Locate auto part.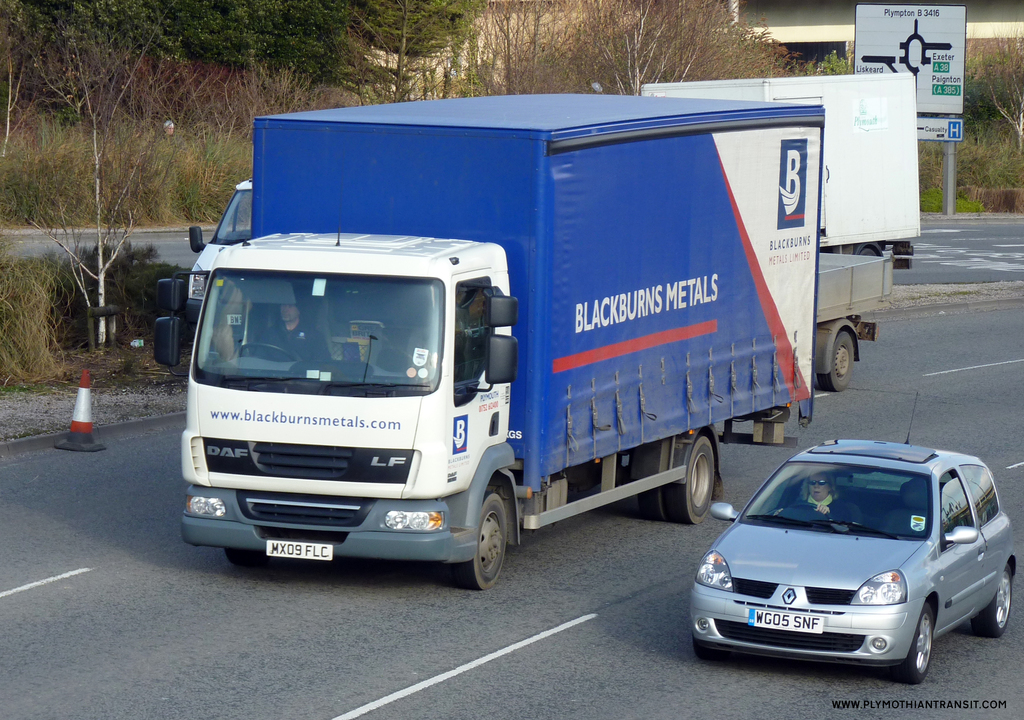
Bounding box: [491, 293, 517, 327].
